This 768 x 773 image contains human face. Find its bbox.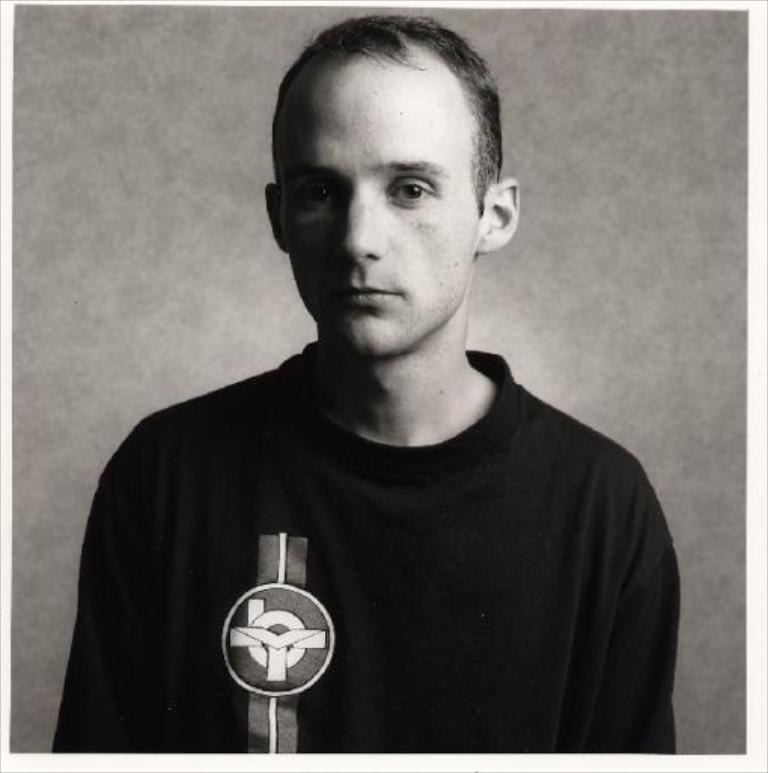
rect(276, 48, 485, 356).
